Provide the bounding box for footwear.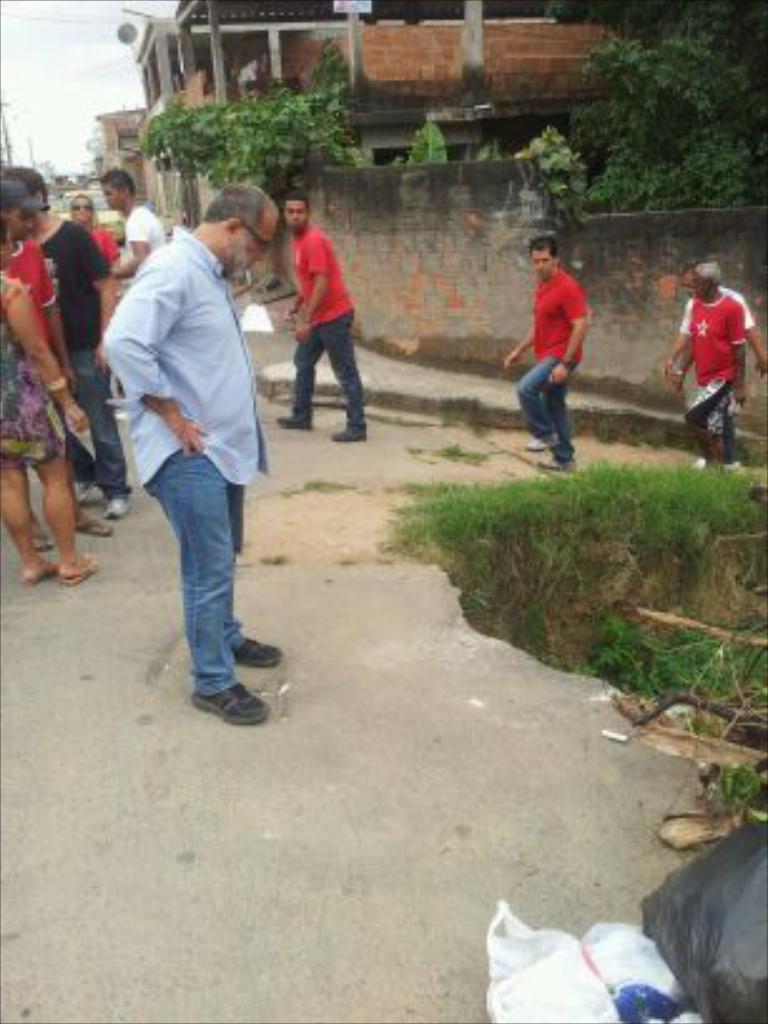
locate(15, 557, 48, 592).
